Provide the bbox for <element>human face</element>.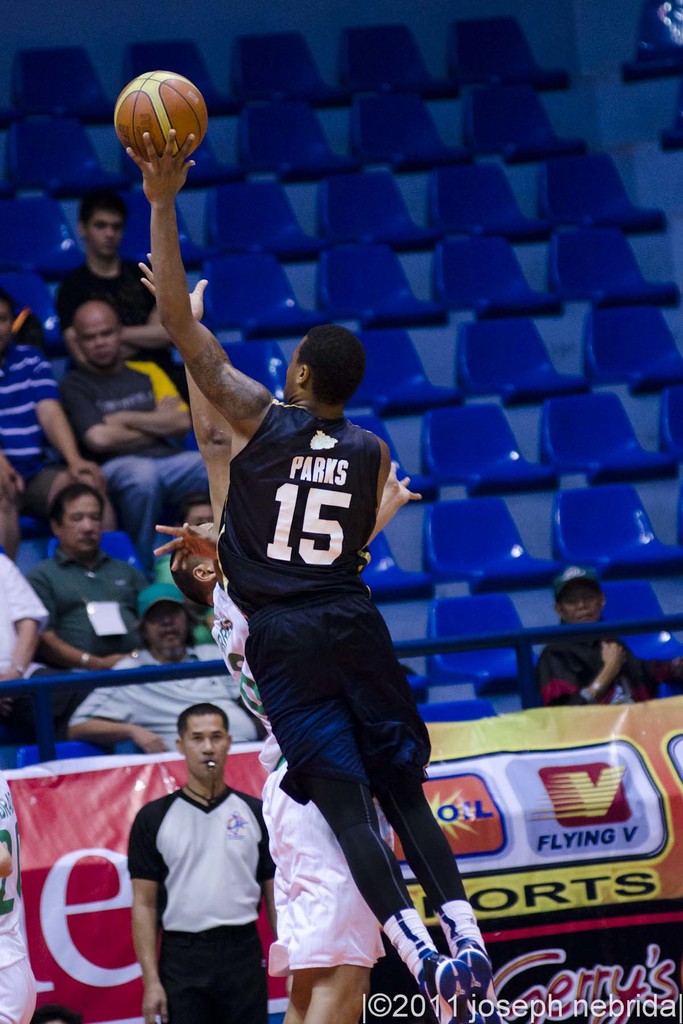
l=182, t=711, r=229, b=781.
